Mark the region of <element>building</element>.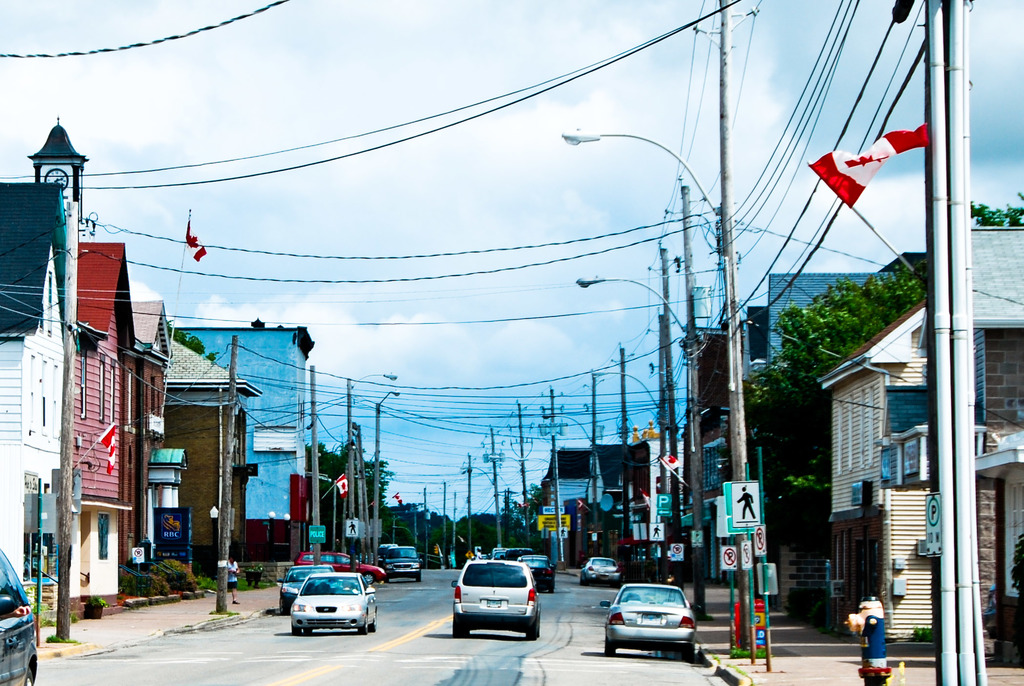
Region: <box>823,222,1023,661</box>.
